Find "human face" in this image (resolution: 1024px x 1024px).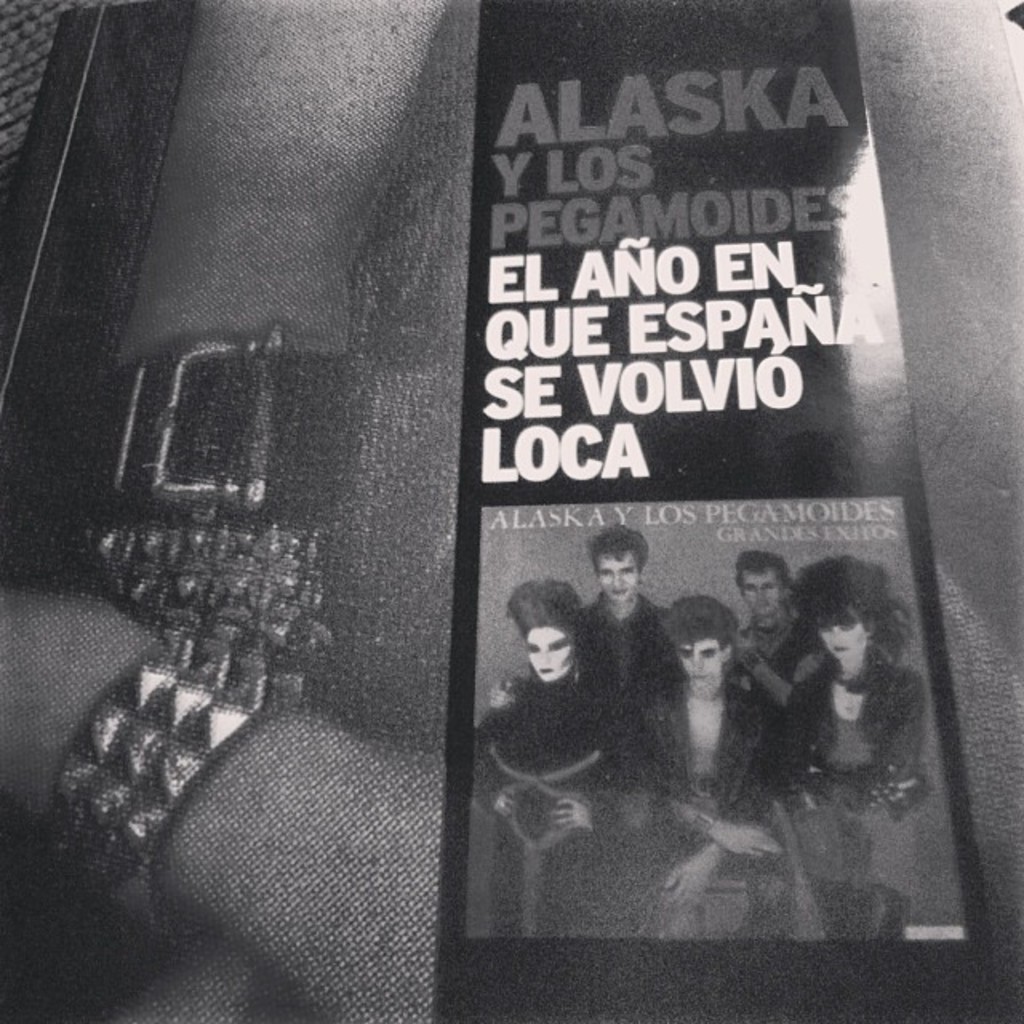
678/635/725/686.
